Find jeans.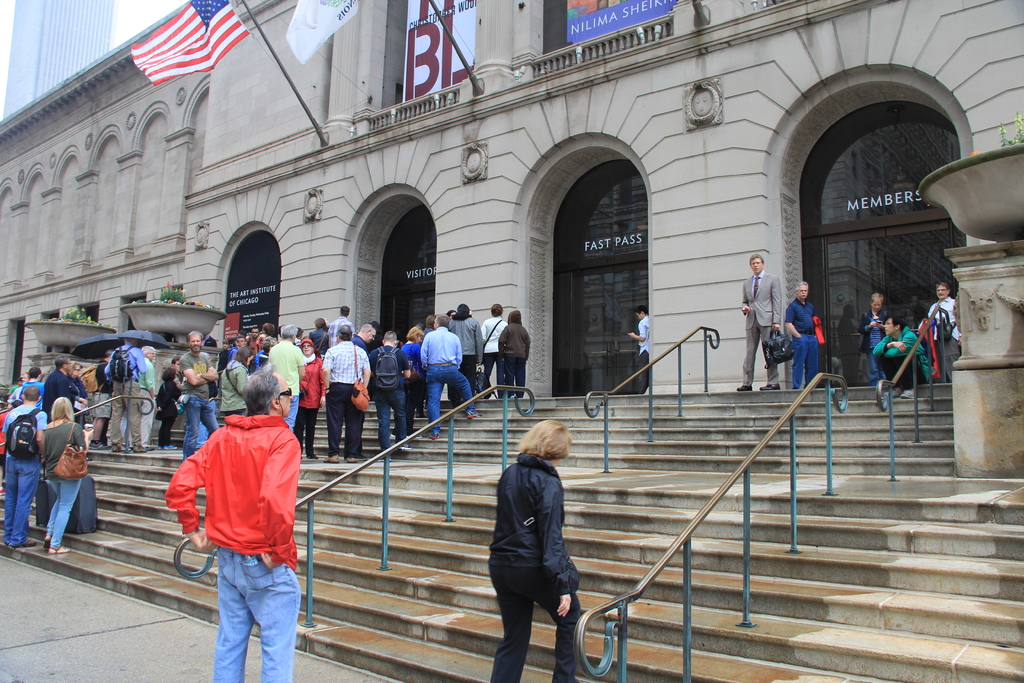
[481,351,508,393].
